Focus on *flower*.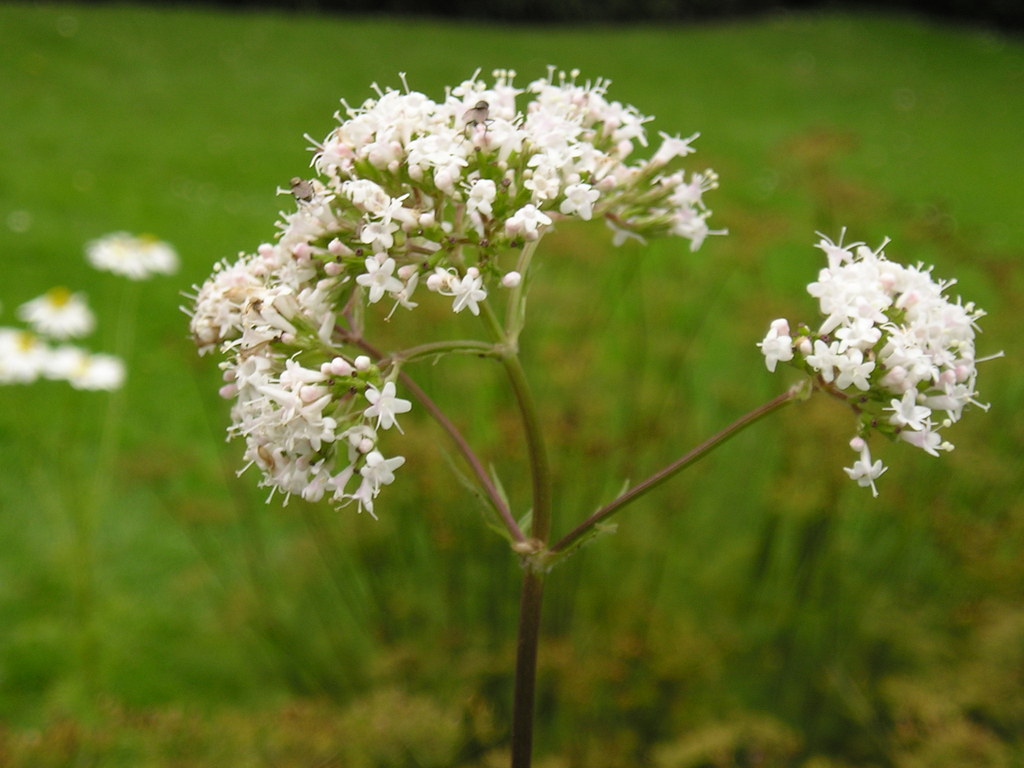
Focused at (86,228,182,283).
